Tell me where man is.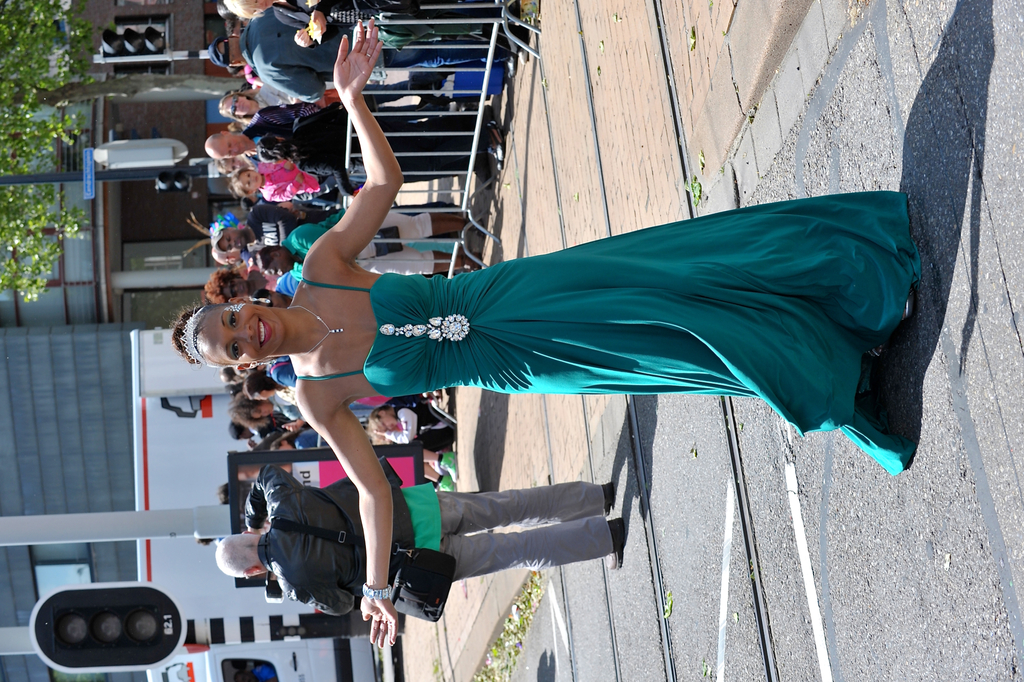
man is at Rect(199, 0, 532, 105).
